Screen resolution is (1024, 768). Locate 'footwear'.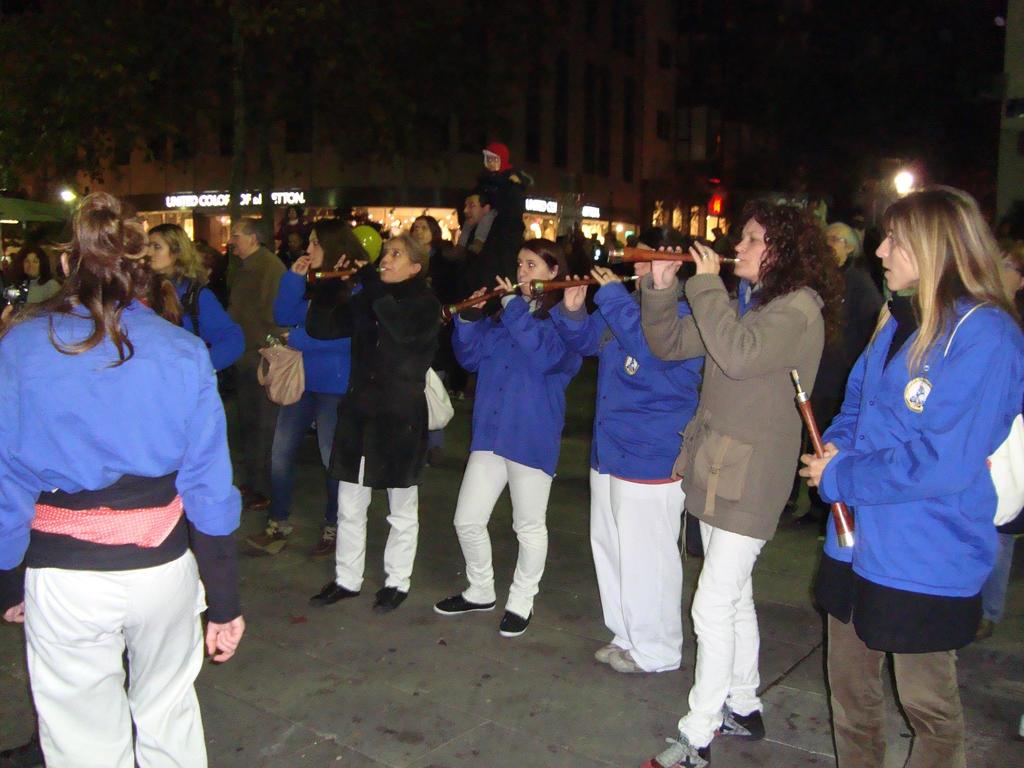
[left=241, top=497, right=273, bottom=512].
